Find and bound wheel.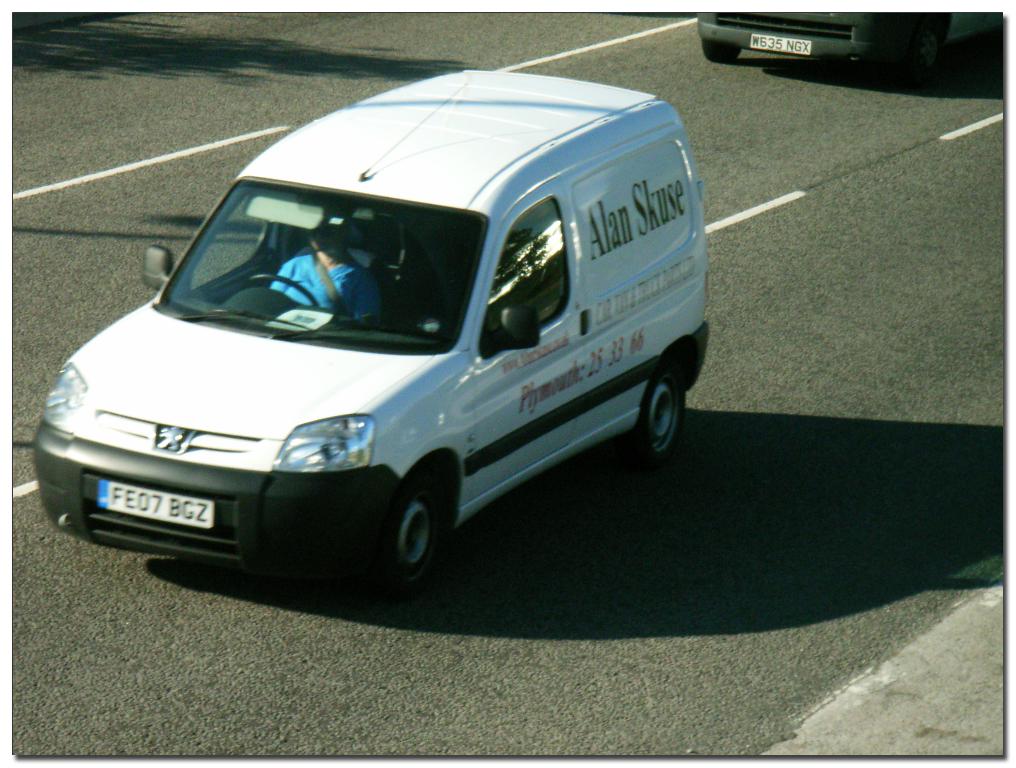
Bound: detection(363, 471, 455, 584).
